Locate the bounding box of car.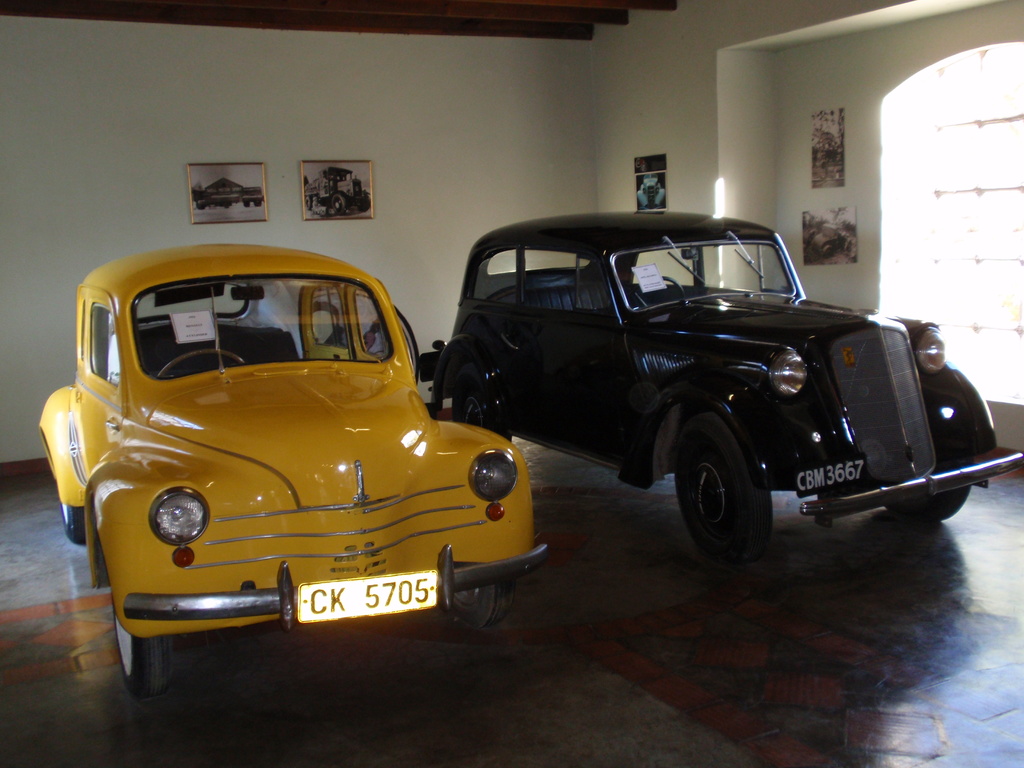
Bounding box: box=[49, 252, 531, 682].
